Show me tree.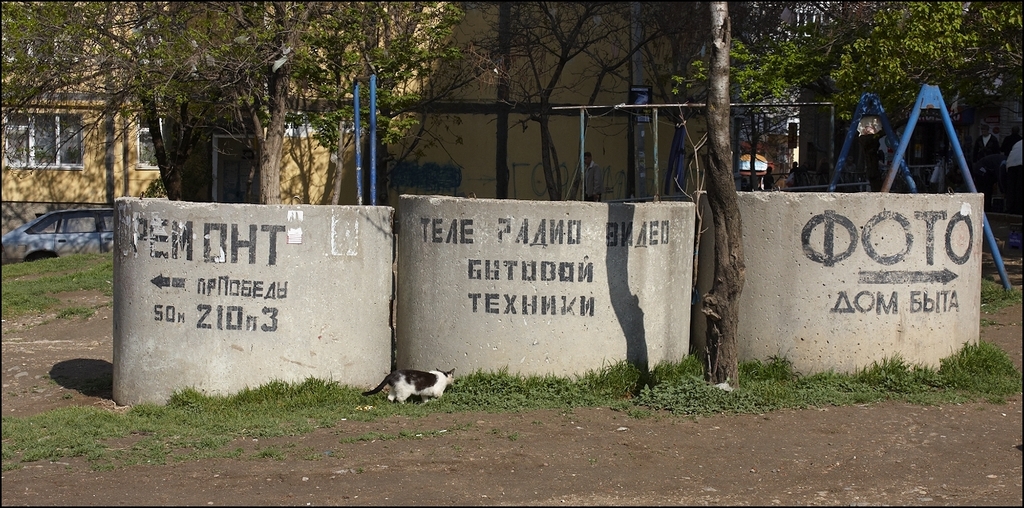
tree is here: pyautogui.locateOnScreen(0, 0, 497, 211).
